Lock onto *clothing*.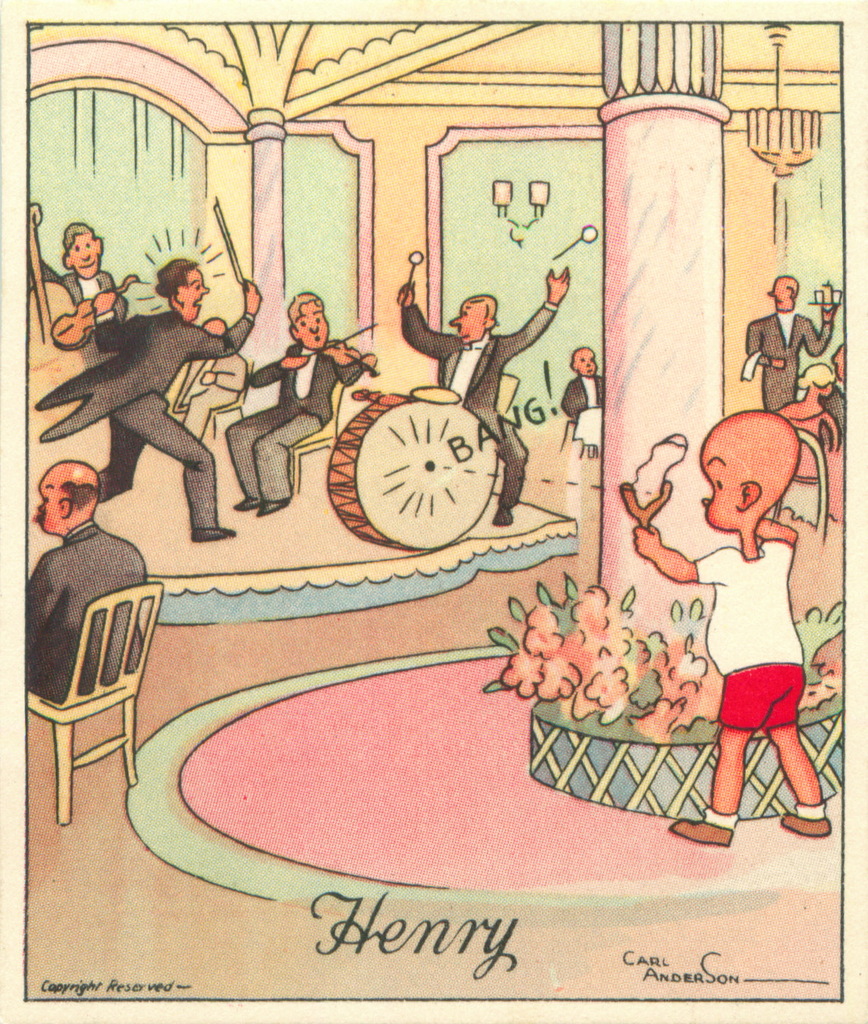
Locked: {"x1": 691, "y1": 537, "x2": 809, "y2": 747}.
